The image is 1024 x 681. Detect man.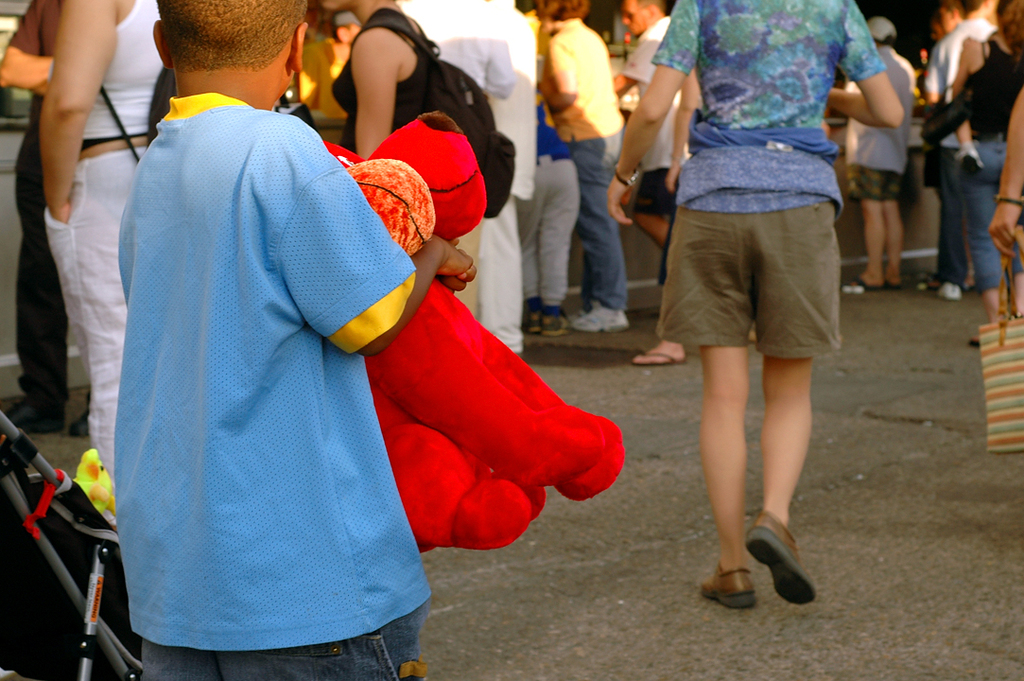
Detection: x1=601, y1=0, x2=904, y2=605.
